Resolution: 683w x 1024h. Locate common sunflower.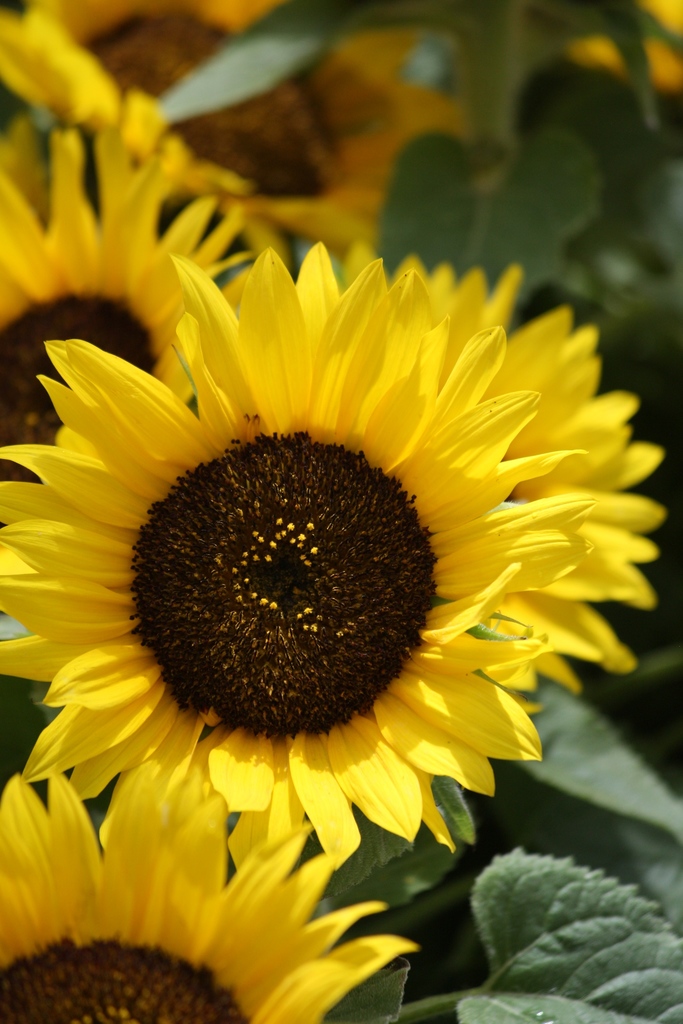
select_region(0, 774, 413, 1020).
